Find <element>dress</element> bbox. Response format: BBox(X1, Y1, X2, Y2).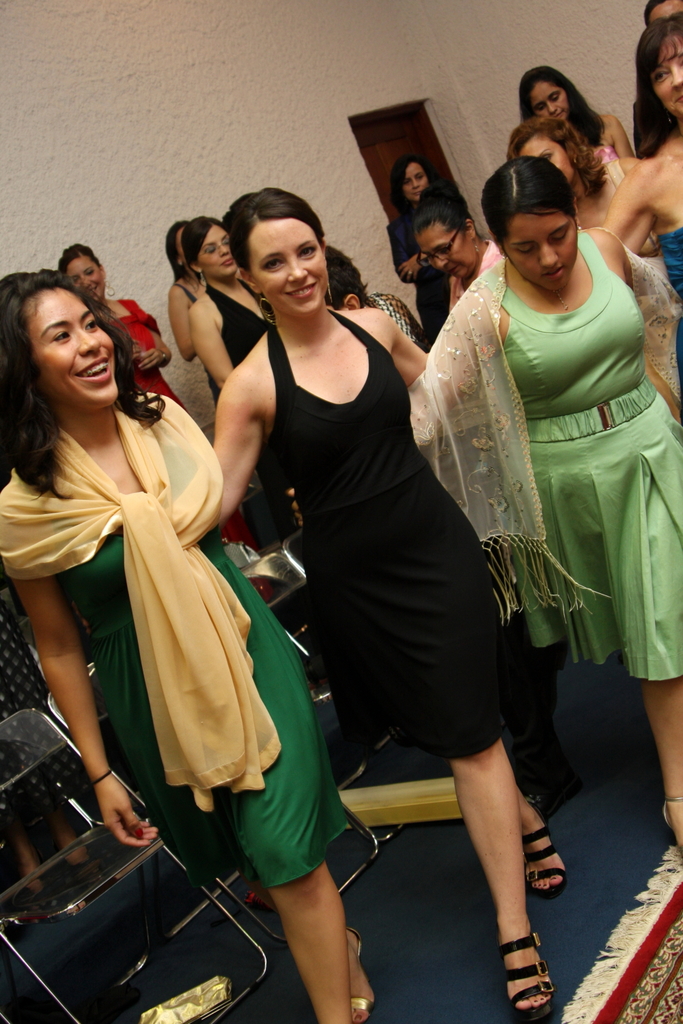
BBox(0, 382, 356, 897).
